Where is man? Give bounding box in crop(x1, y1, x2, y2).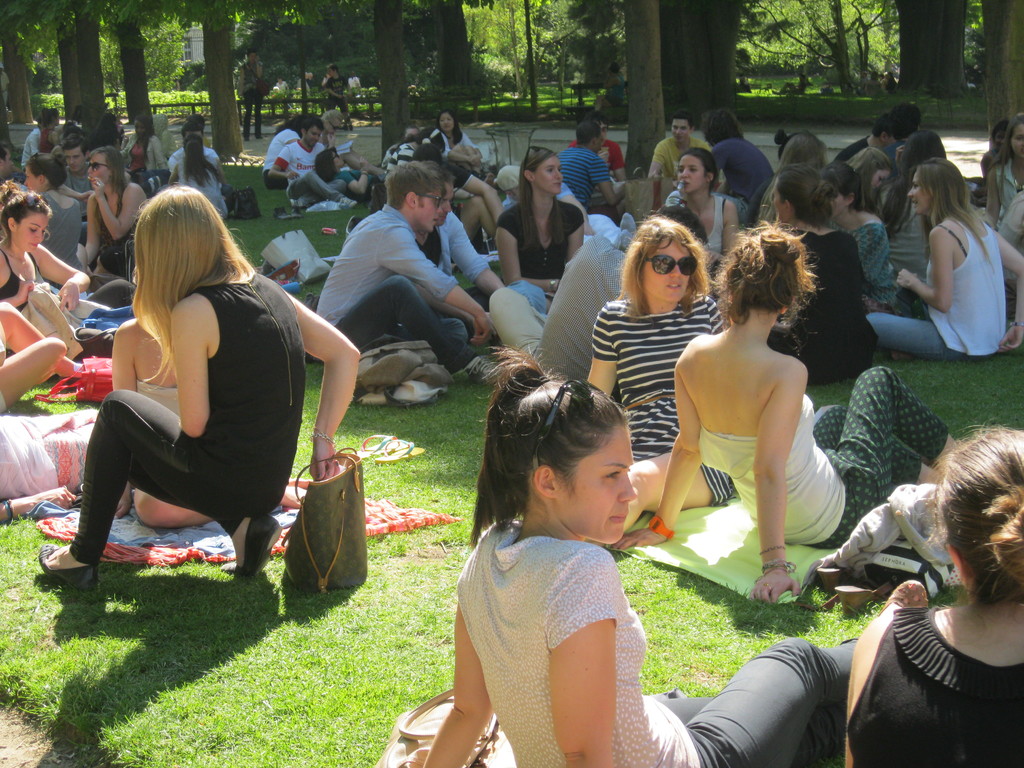
crop(269, 117, 376, 211).
